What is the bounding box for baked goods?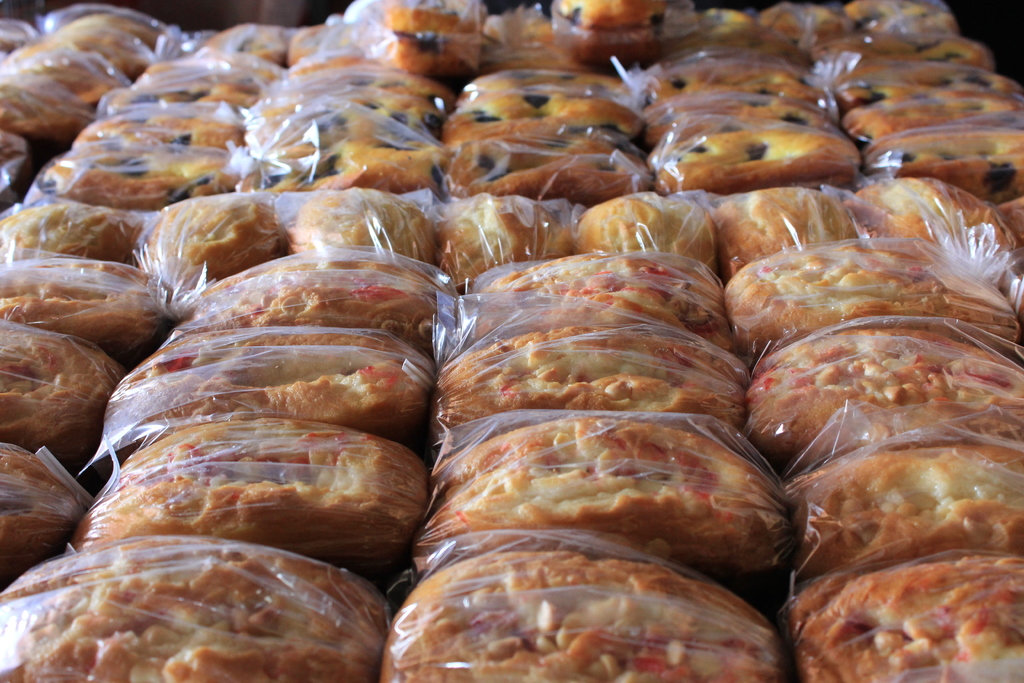
select_region(736, 324, 1023, 456).
